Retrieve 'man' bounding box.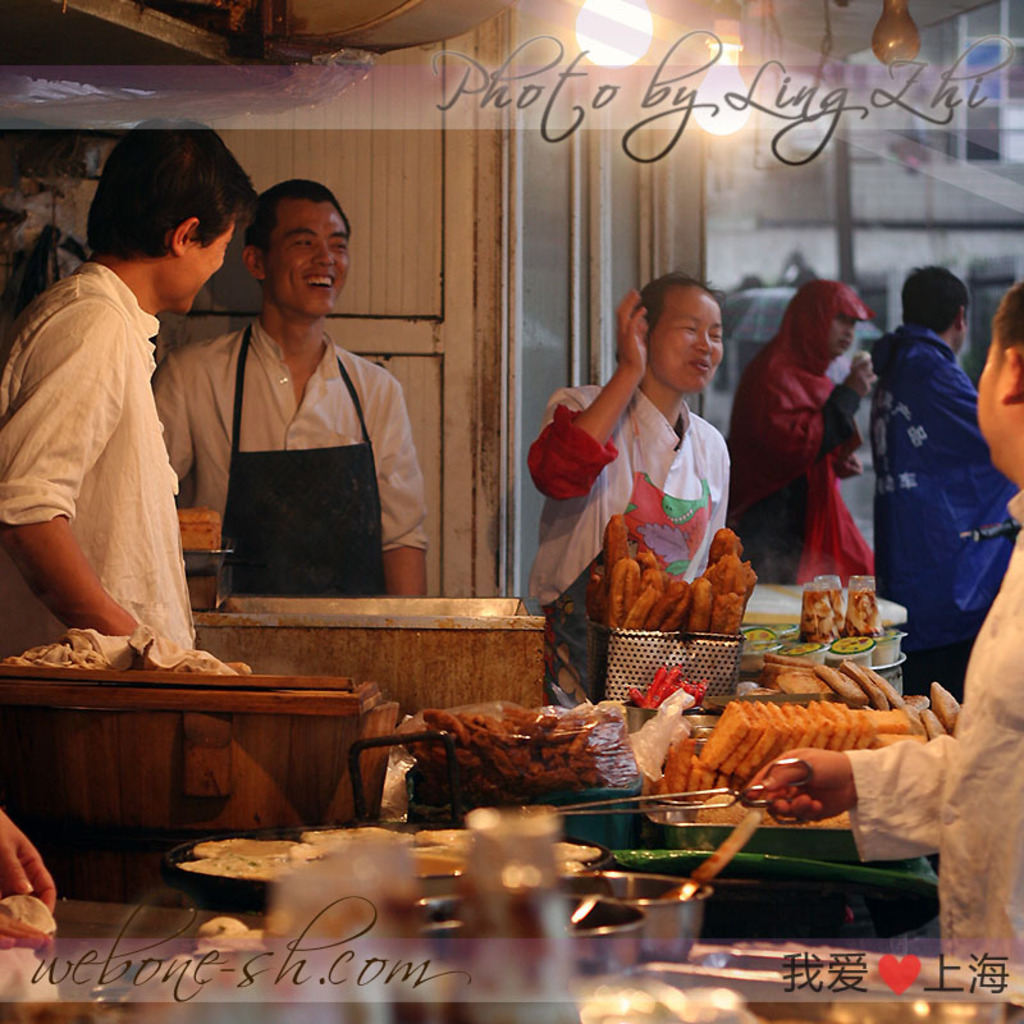
Bounding box: region(722, 273, 878, 581).
